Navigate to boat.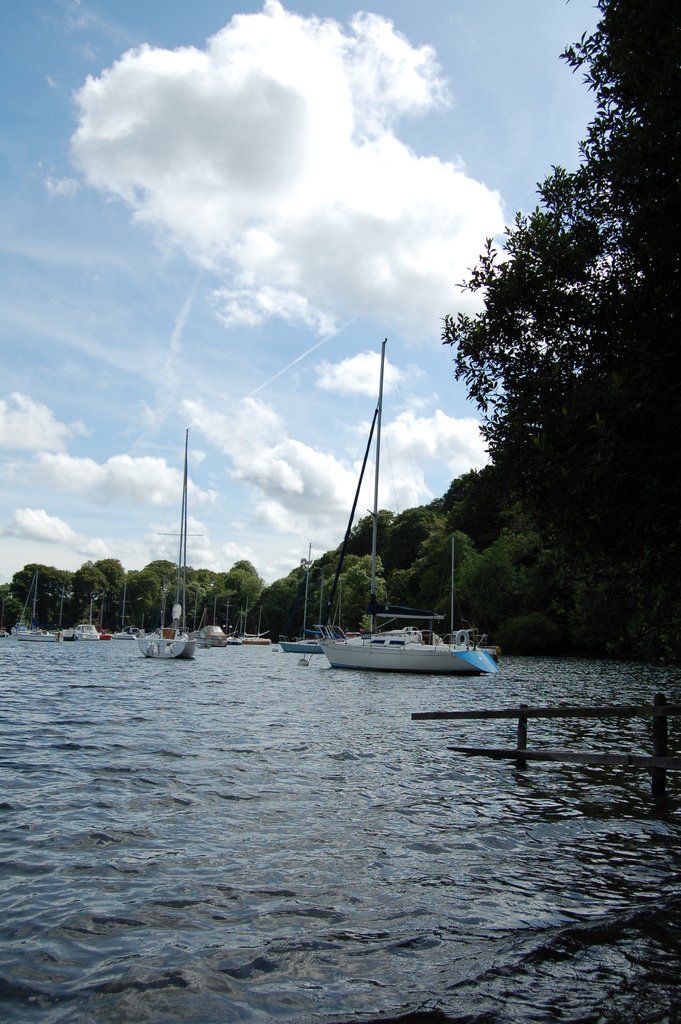
Navigation target: rect(239, 593, 274, 645).
